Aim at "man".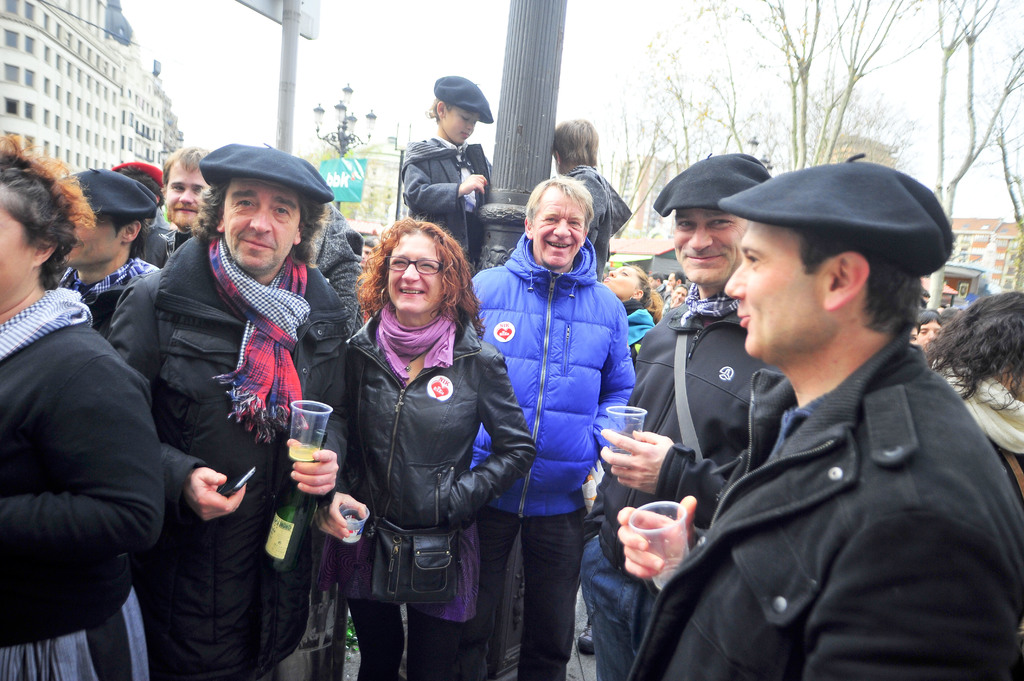
Aimed at 57:172:167:349.
